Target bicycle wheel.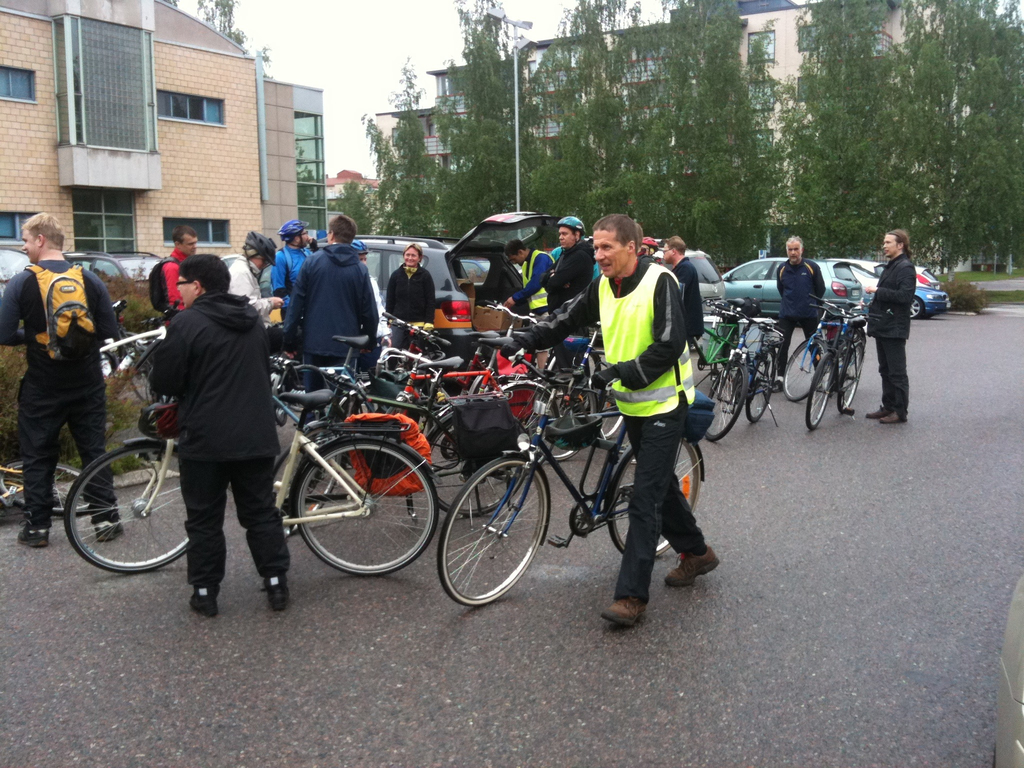
Target region: 609 444 698 558.
